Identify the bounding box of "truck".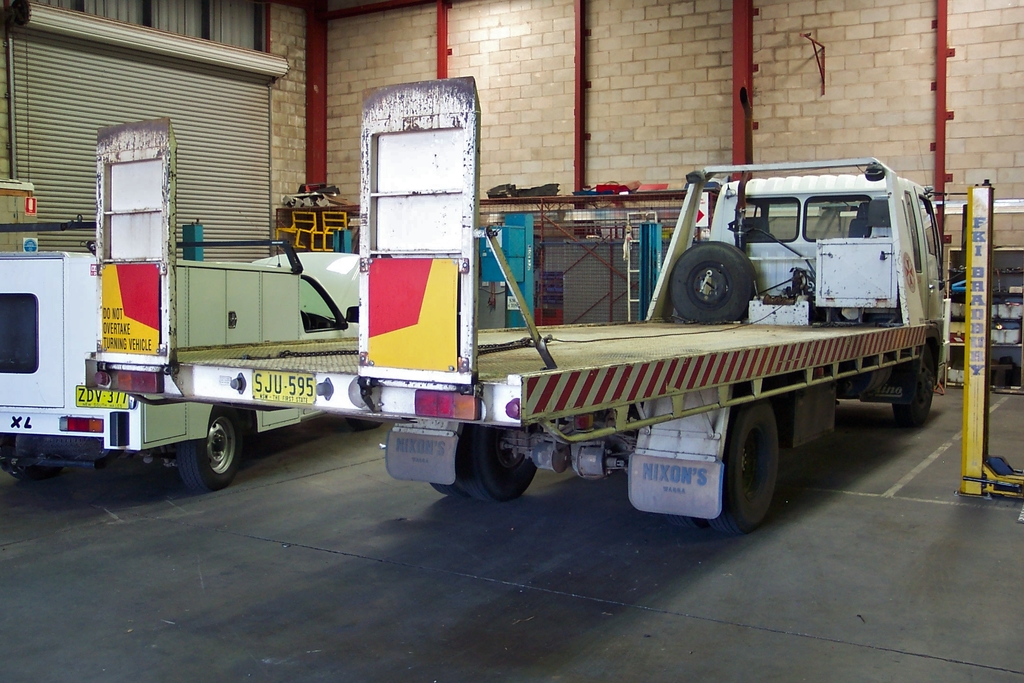
77:74:945:531.
